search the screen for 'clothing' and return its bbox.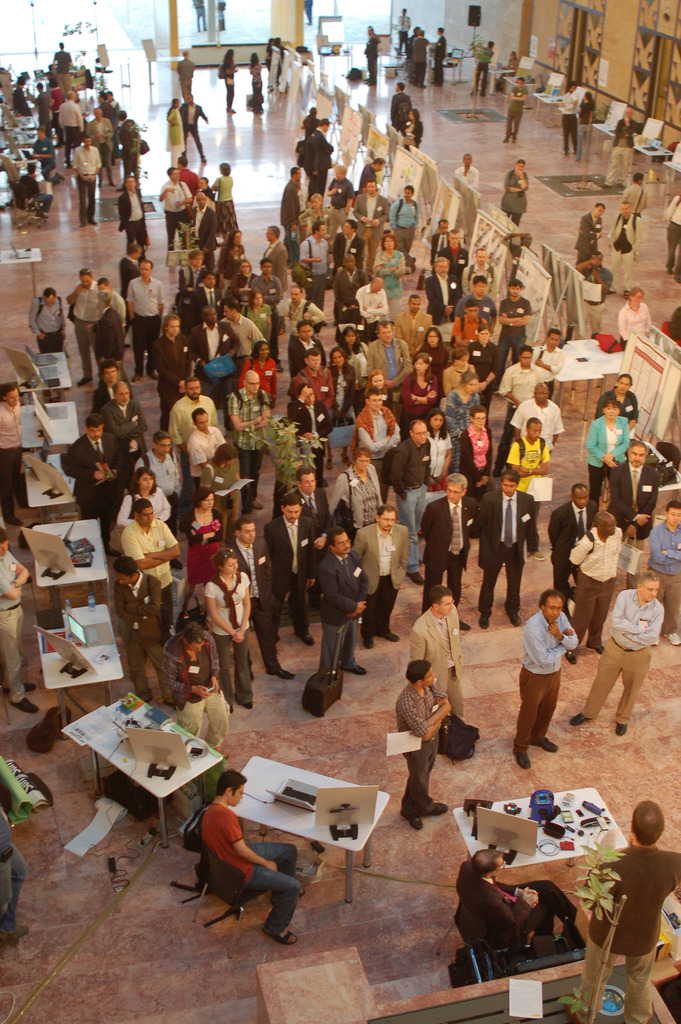
Found: select_region(18, 173, 55, 211).
